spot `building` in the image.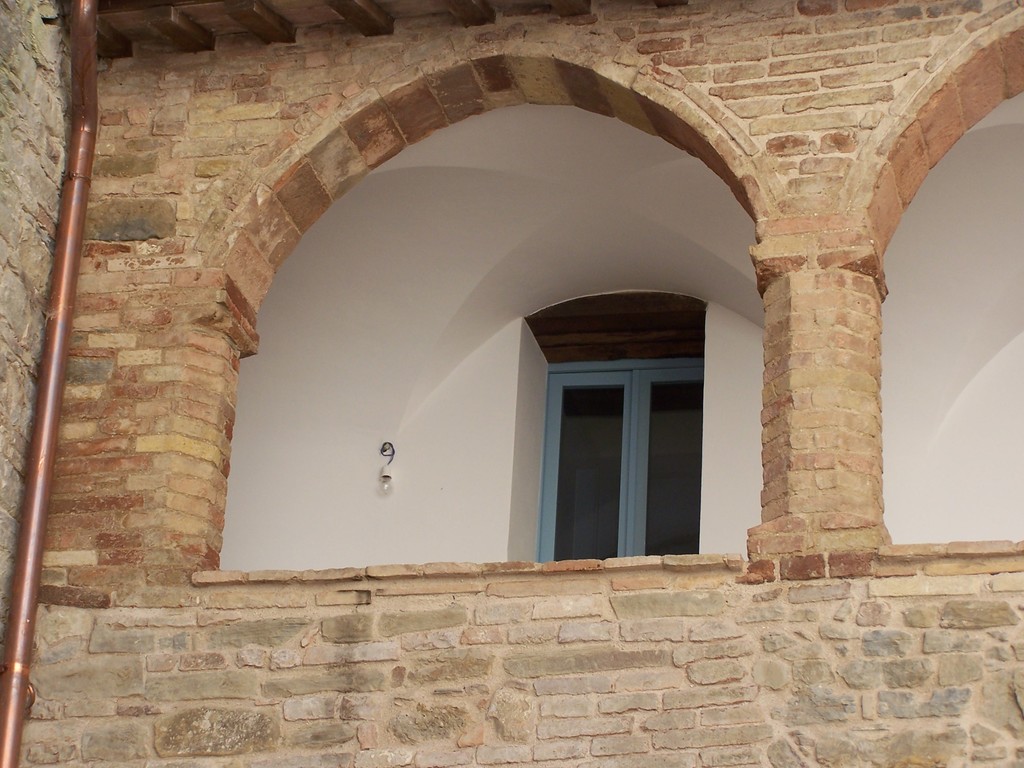
`building` found at (x1=0, y1=0, x2=1023, y2=767).
